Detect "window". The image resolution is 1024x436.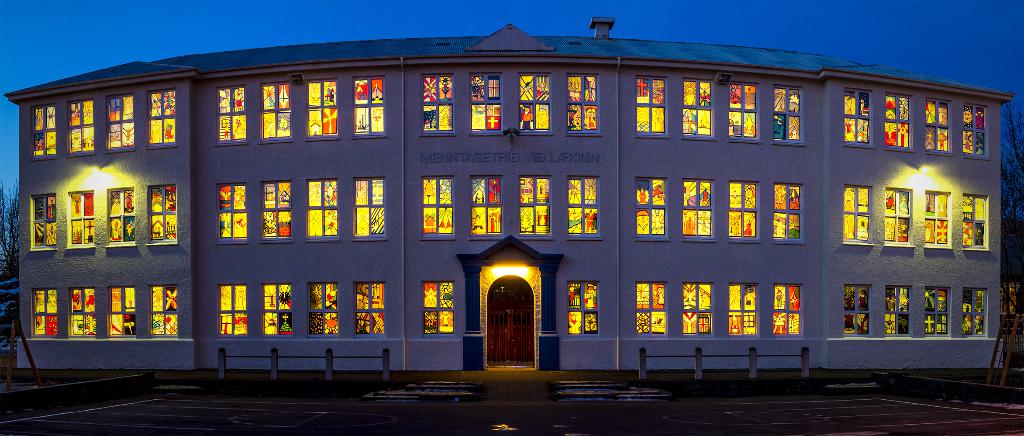
bbox=[422, 283, 453, 335].
